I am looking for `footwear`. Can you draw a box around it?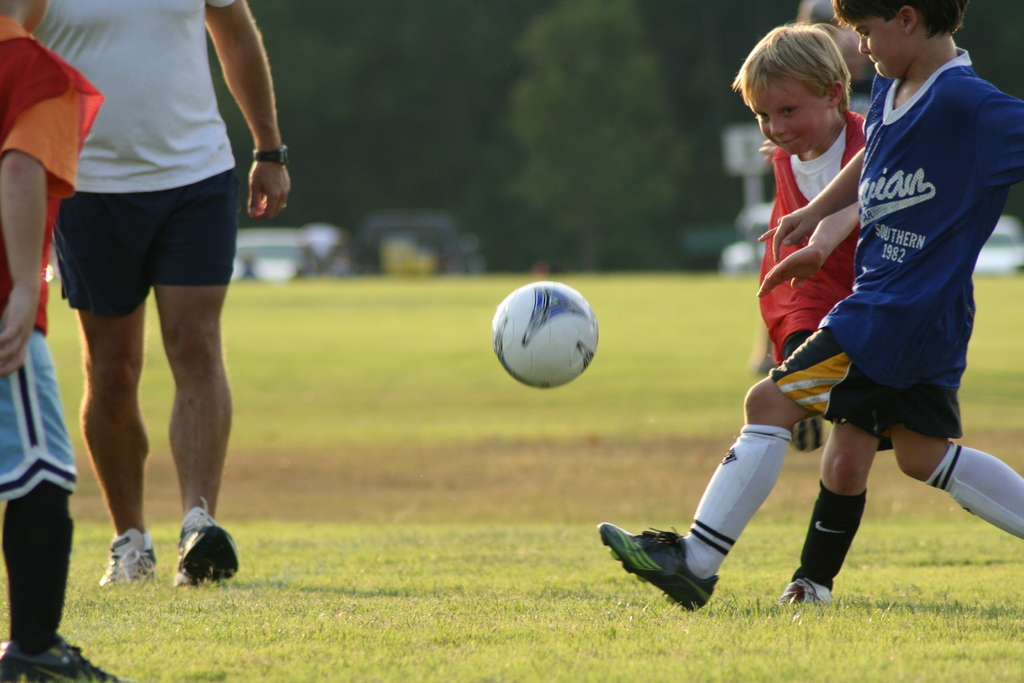
Sure, the bounding box is box(611, 527, 723, 600).
